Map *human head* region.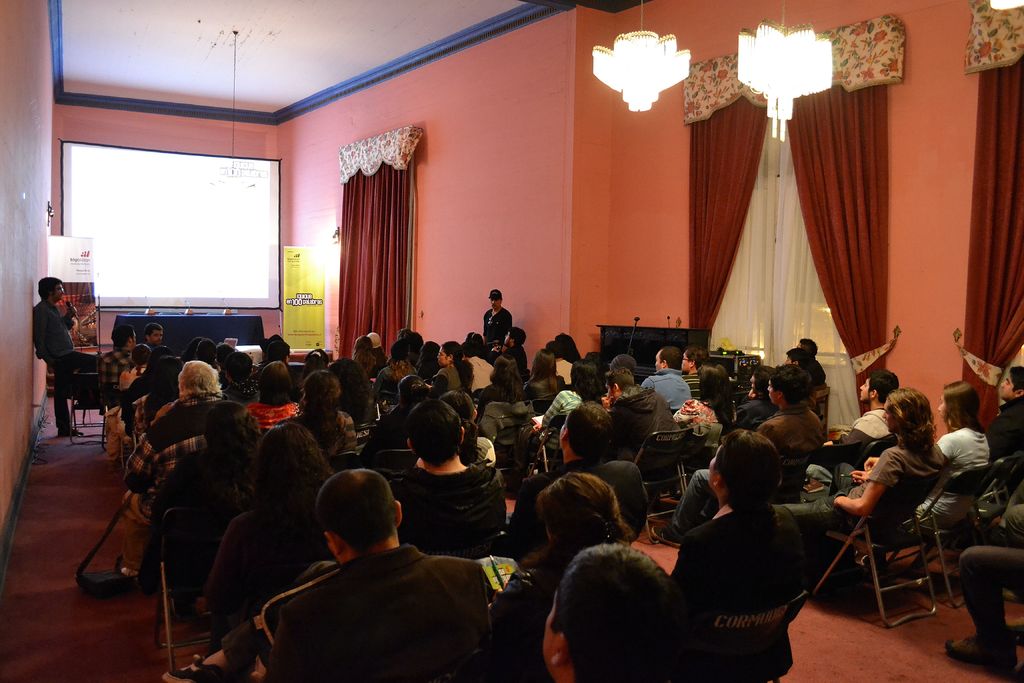
Mapped to 259:422:321:494.
